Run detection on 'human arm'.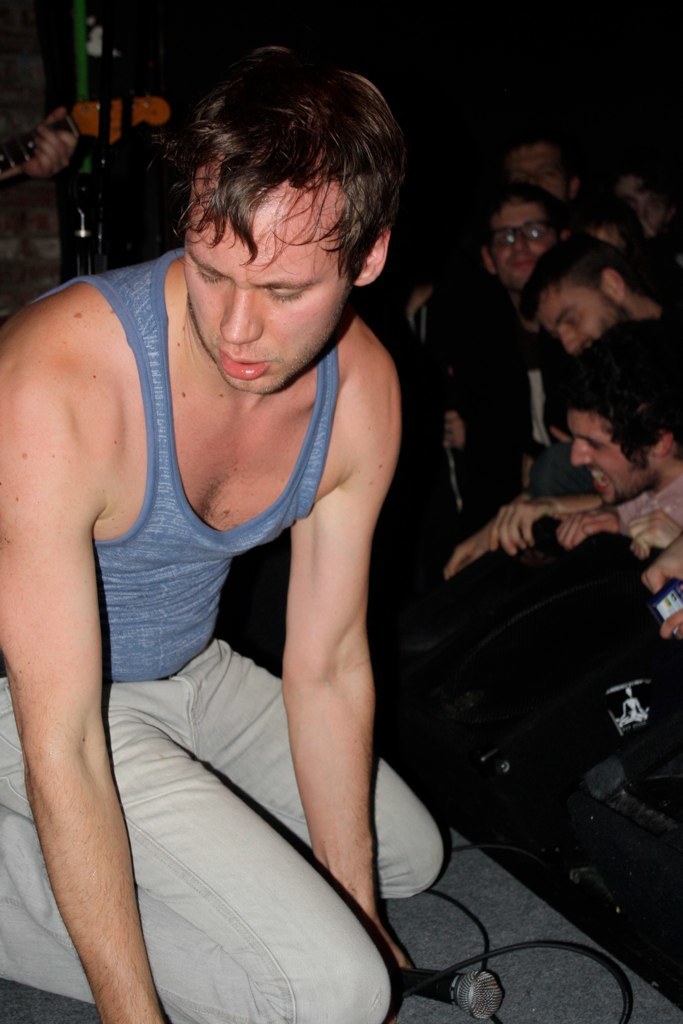
Result: (658,608,682,654).
